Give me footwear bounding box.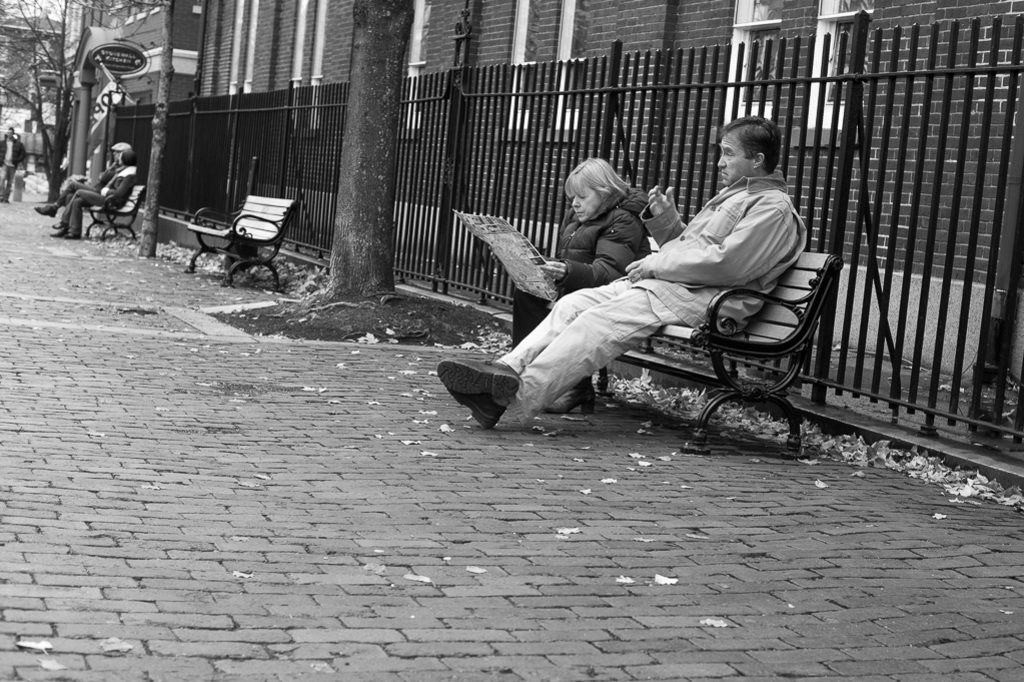
l=545, t=381, r=598, b=415.
